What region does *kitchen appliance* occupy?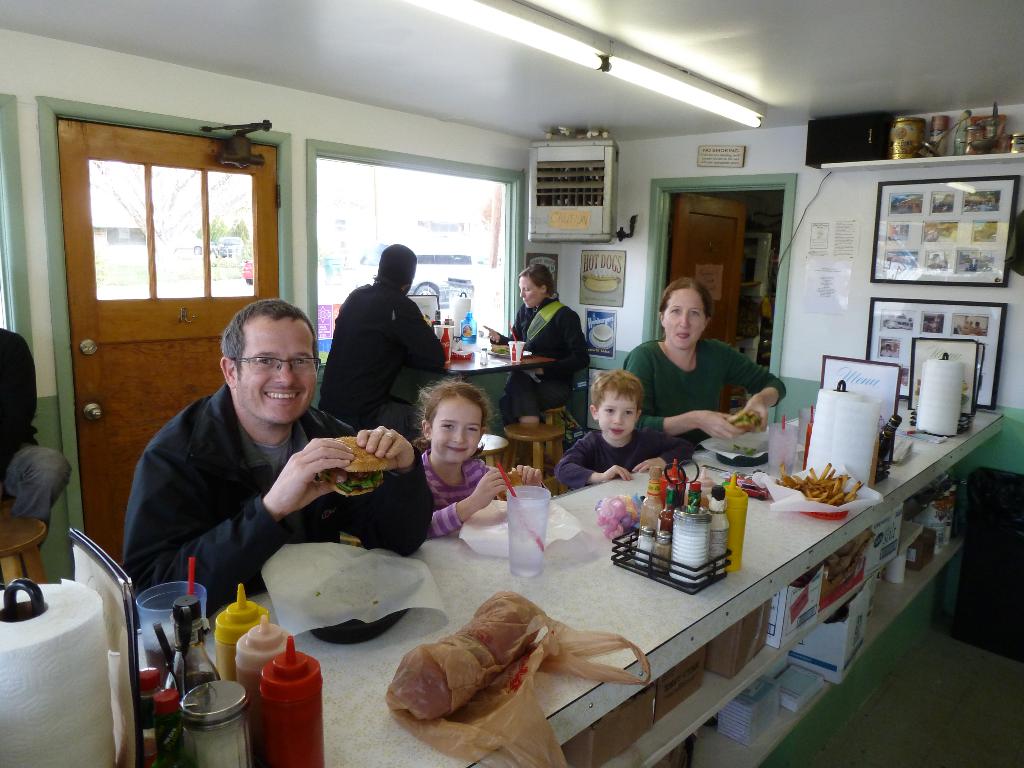
BBox(663, 465, 685, 516).
